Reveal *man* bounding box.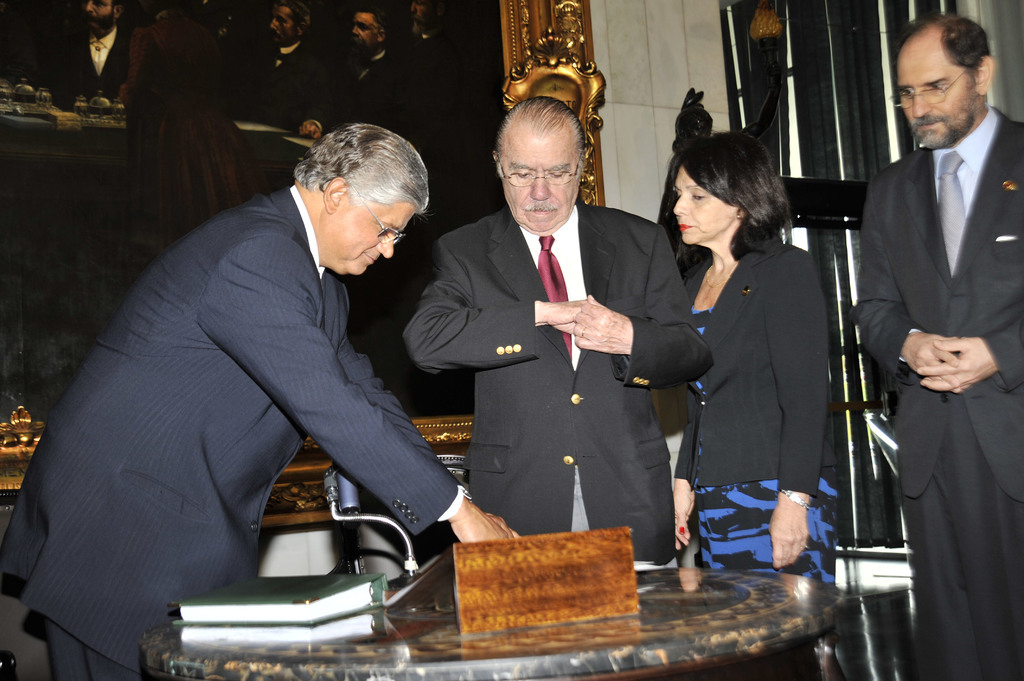
Revealed: (x1=54, y1=116, x2=482, y2=632).
